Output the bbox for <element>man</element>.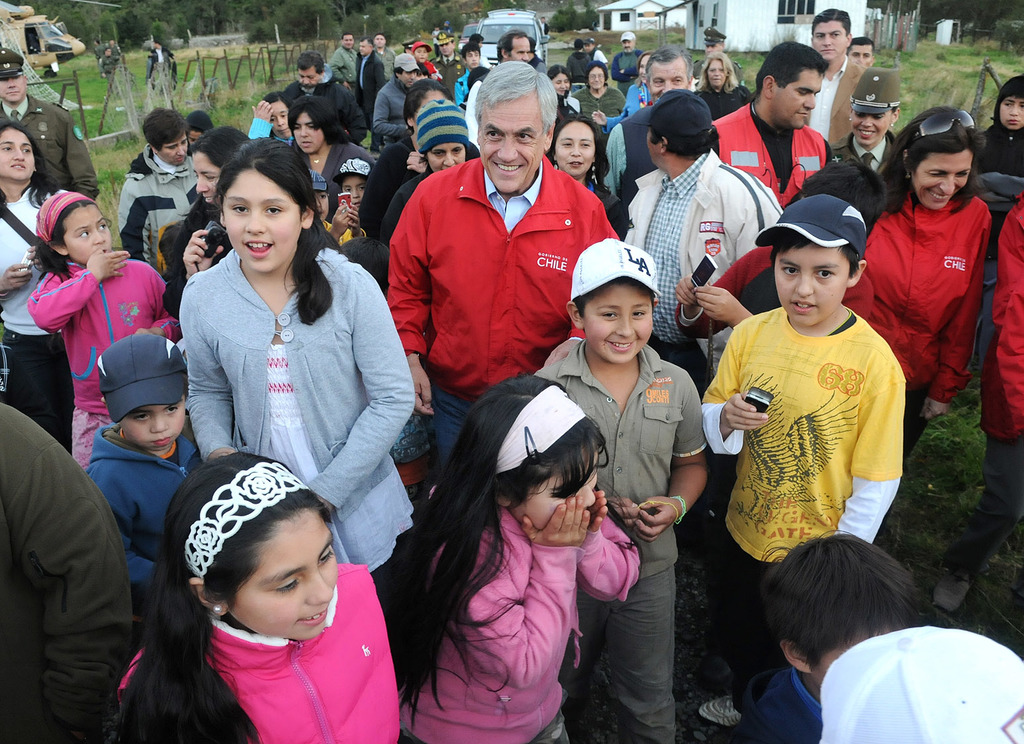
692 23 725 73.
